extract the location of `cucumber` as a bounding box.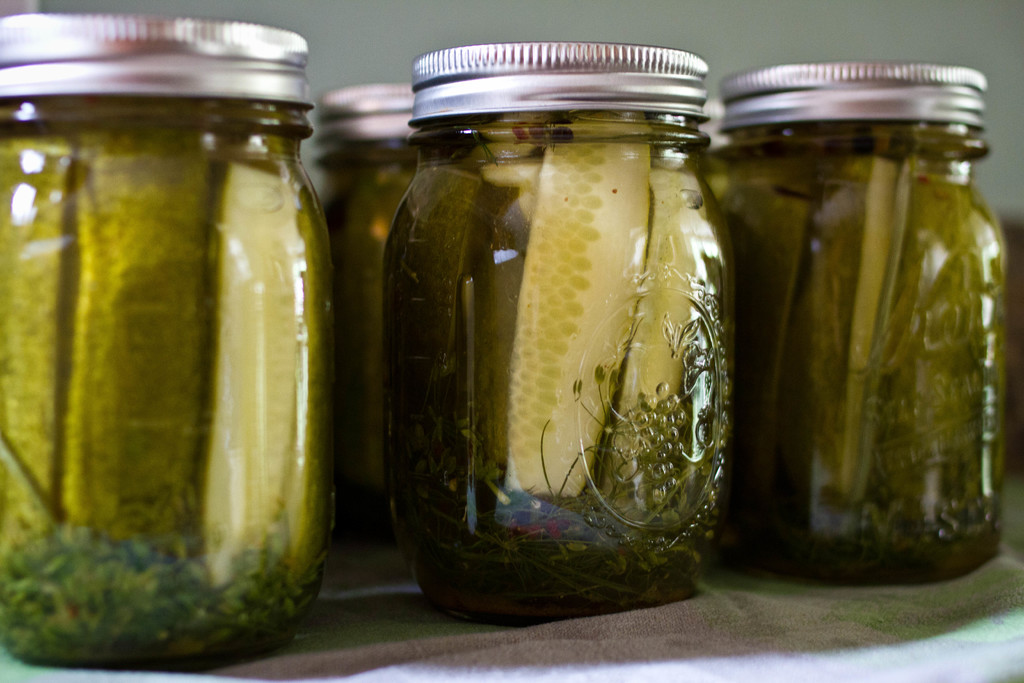
x1=499 y1=110 x2=652 y2=497.
